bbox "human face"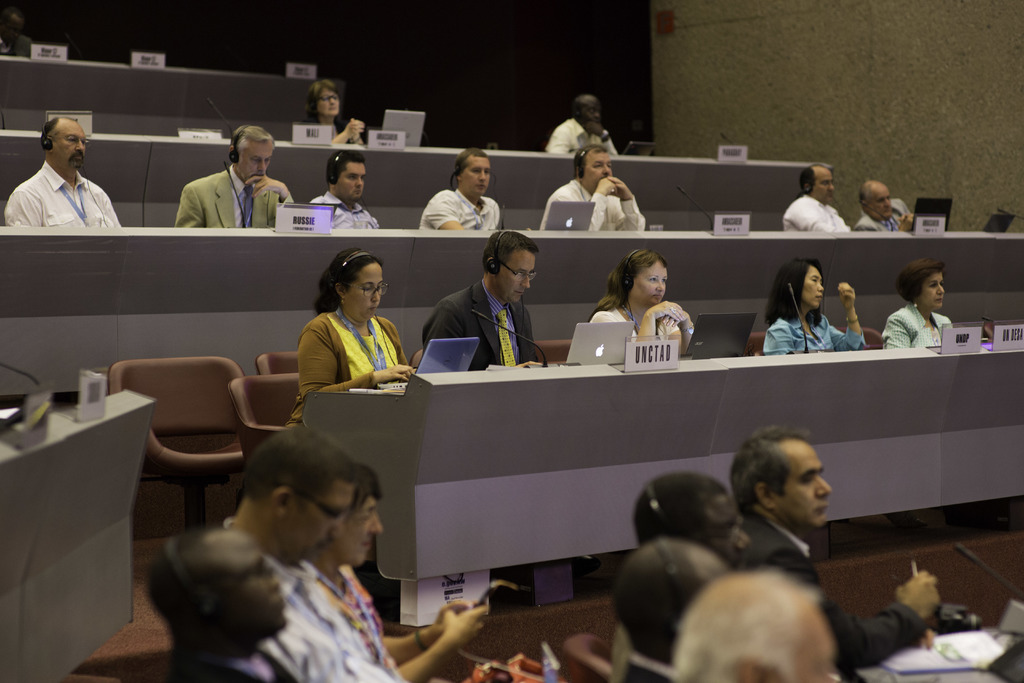
bbox=[780, 441, 835, 529]
